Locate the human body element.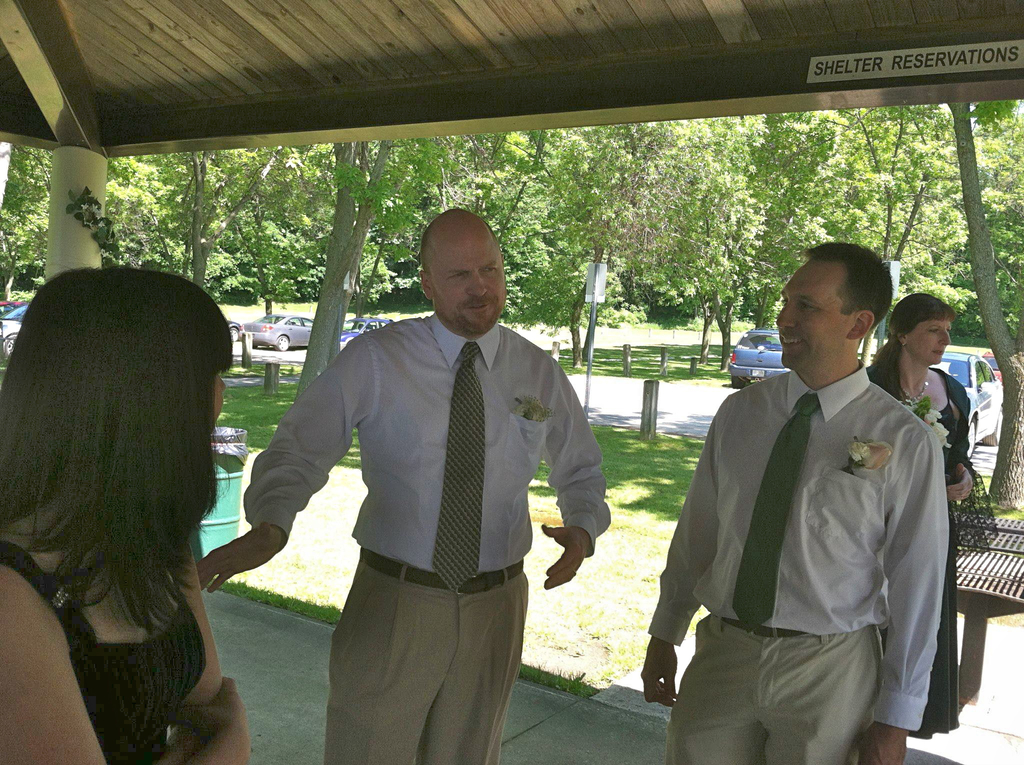
Element bbox: pyautogui.locateOnScreen(196, 210, 609, 764).
